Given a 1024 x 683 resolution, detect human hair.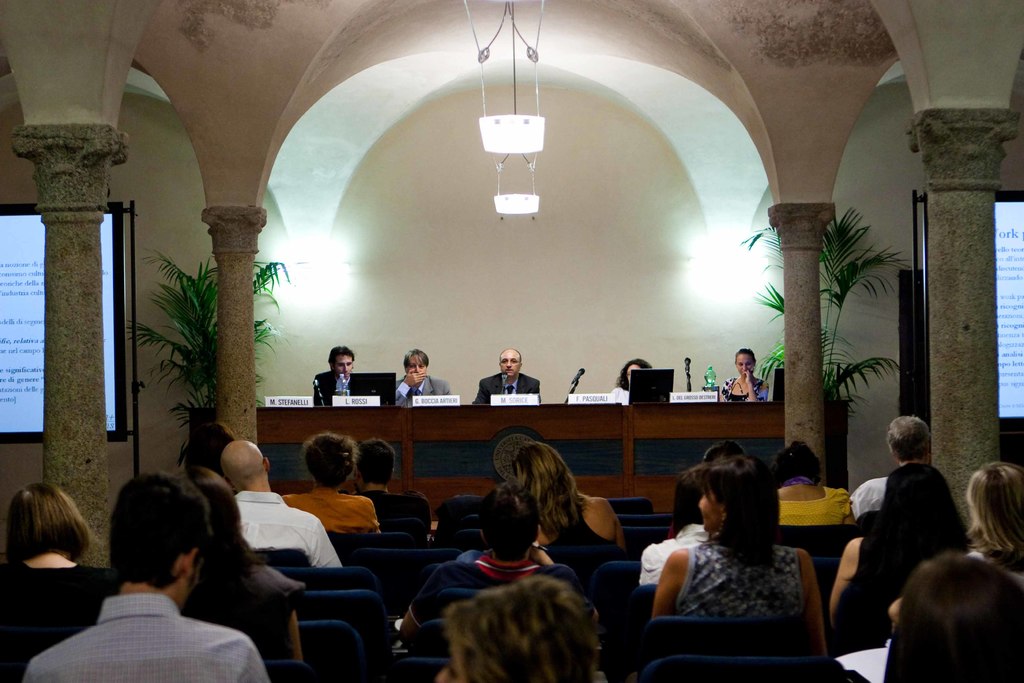
184,472,259,620.
